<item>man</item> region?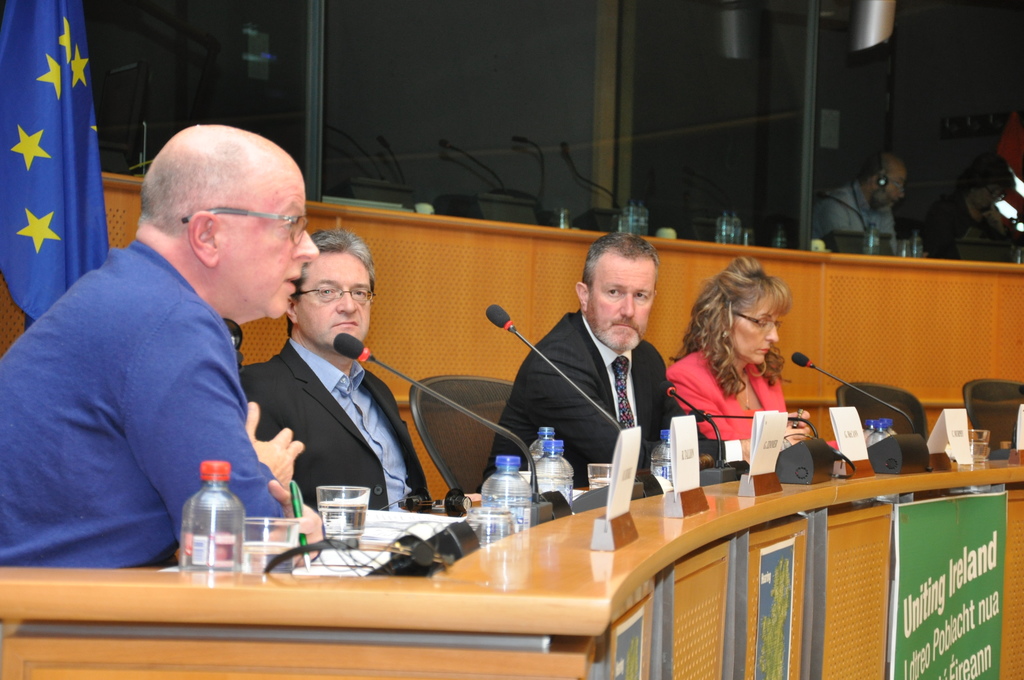
box=[479, 233, 815, 490]
